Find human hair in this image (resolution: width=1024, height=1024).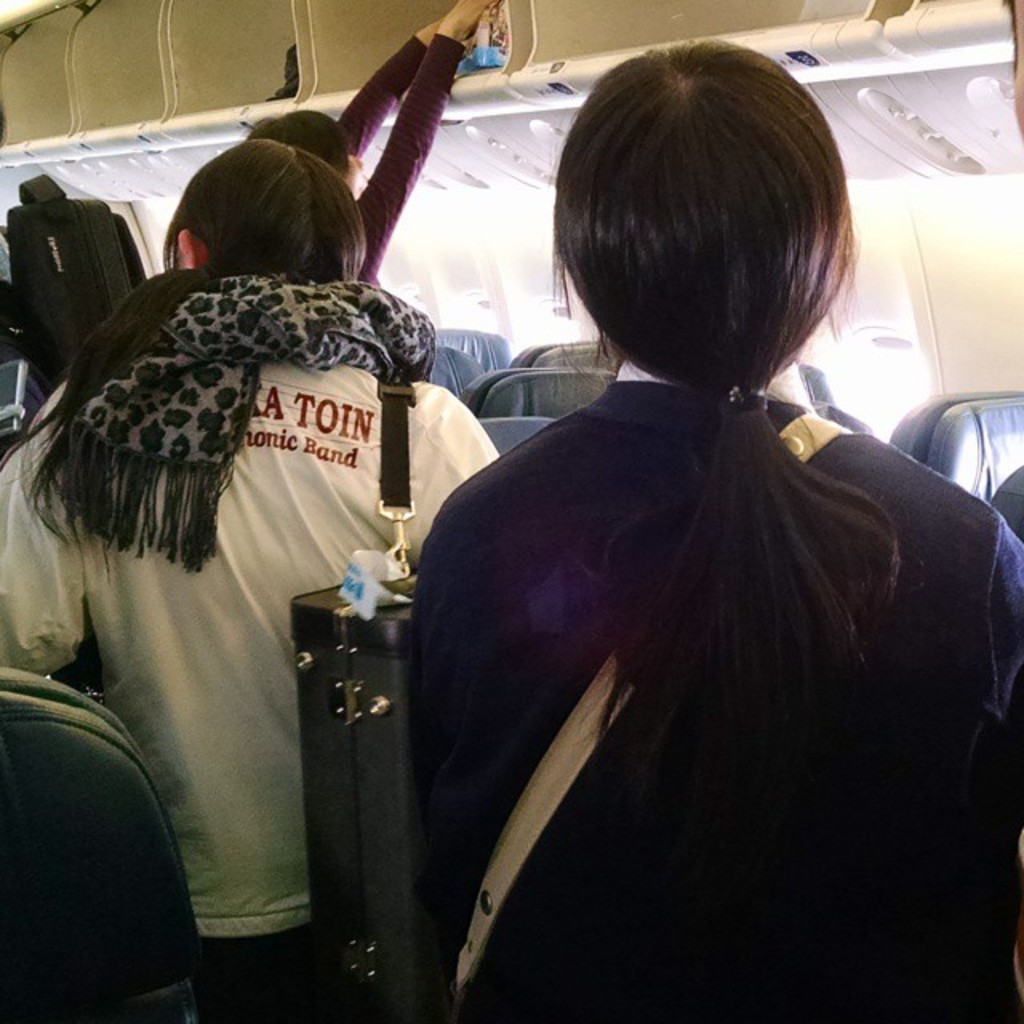
l=550, t=37, r=859, b=386.
